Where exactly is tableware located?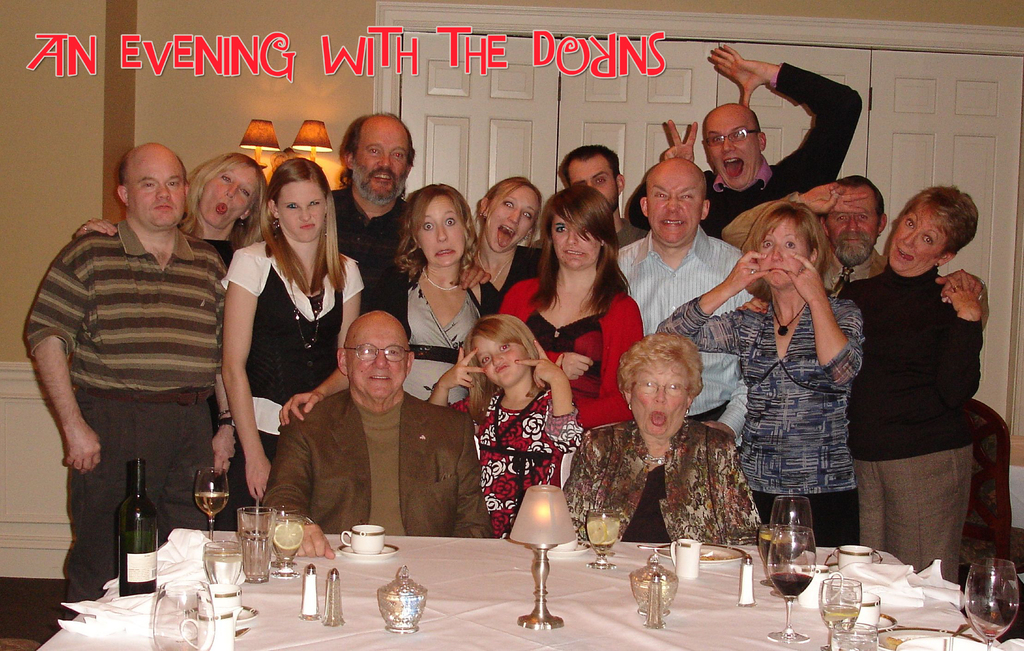
Its bounding box is l=320, t=563, r=345, b=626.
